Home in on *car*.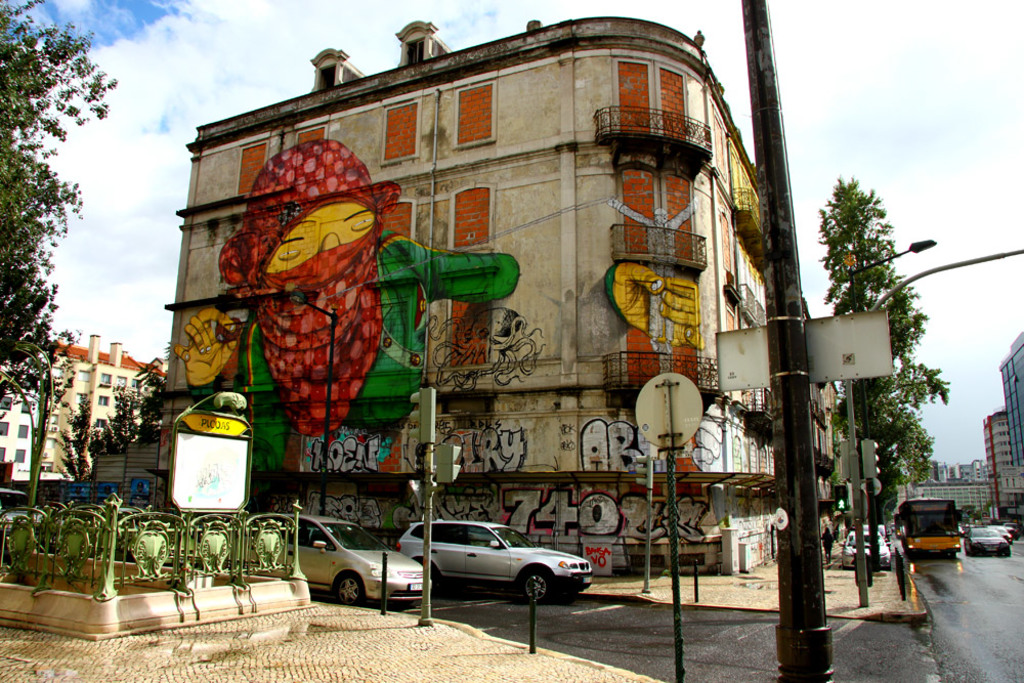
Homed in at box=[247, 515, 434, 607].
